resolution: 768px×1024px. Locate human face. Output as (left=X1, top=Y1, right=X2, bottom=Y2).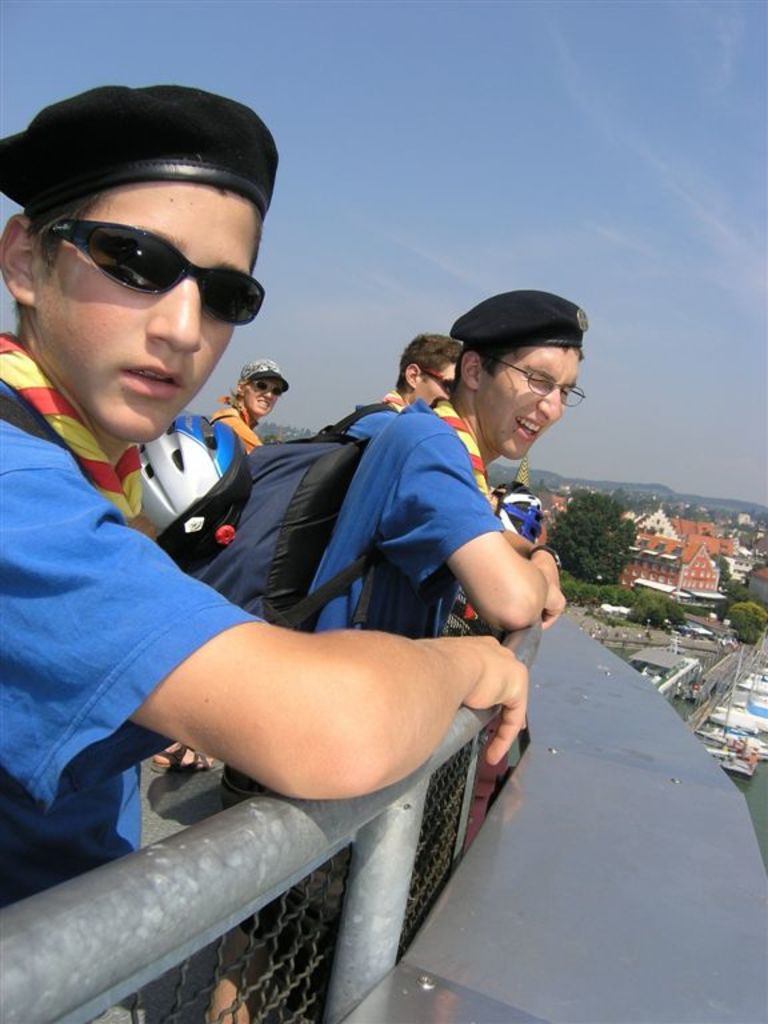
(left=253, top=372, right=279, bottom=413).
